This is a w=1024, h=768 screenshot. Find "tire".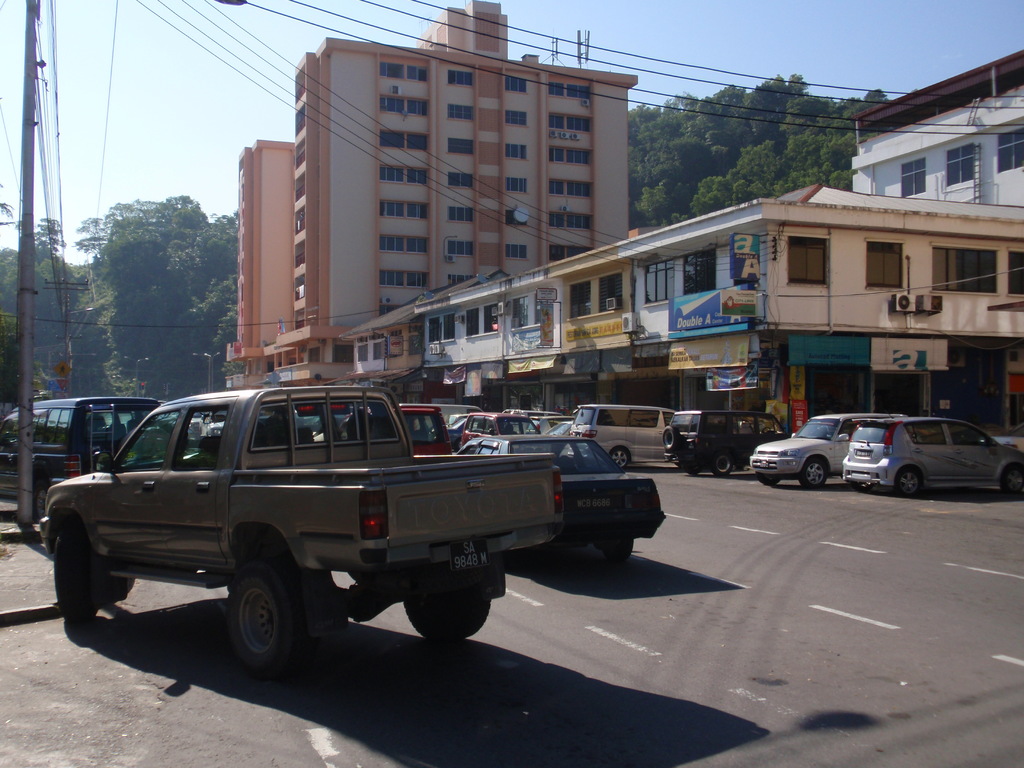
Bounding box: (611,446,630,468).
